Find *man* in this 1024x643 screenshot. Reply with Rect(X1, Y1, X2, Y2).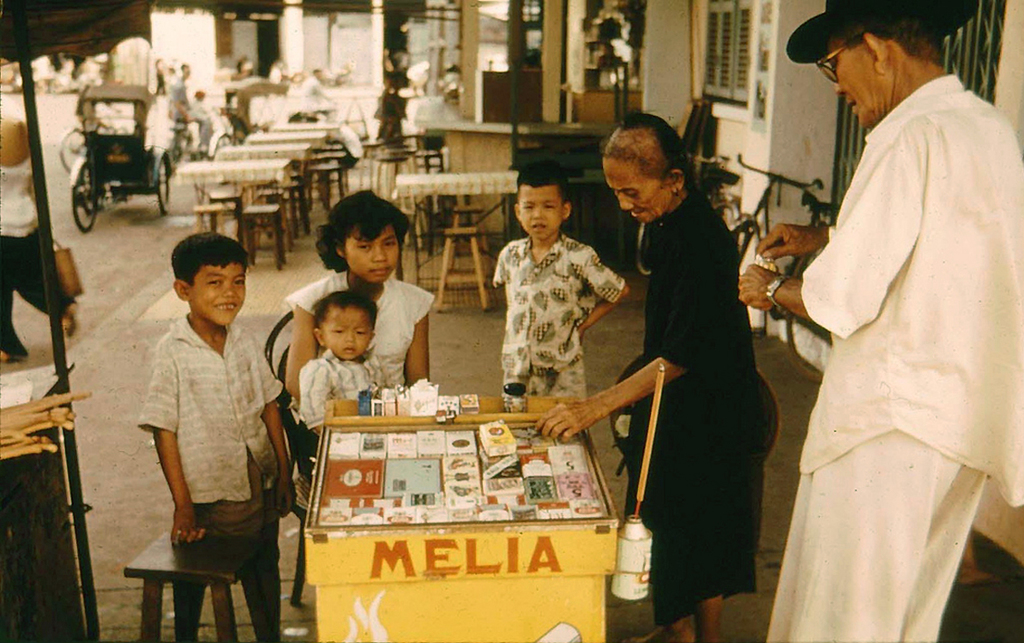
Rect(0, 153, 78, 363).
